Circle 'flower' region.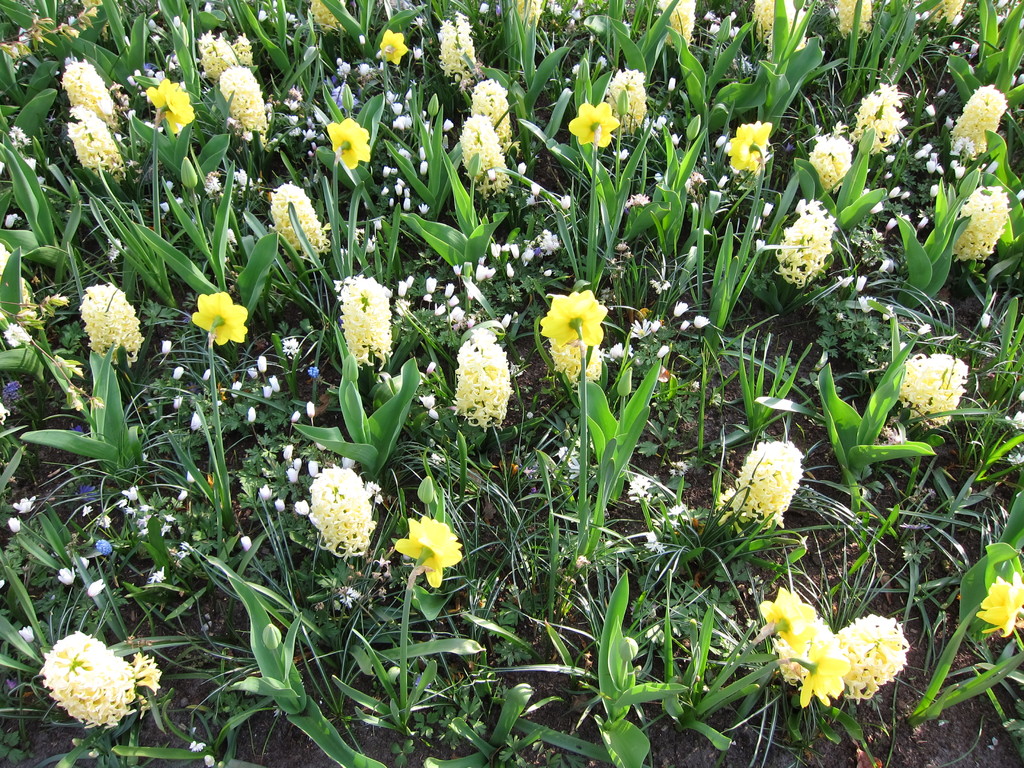
Region: pyautogui.locateOnScreen(187, 463, 202, 484).
